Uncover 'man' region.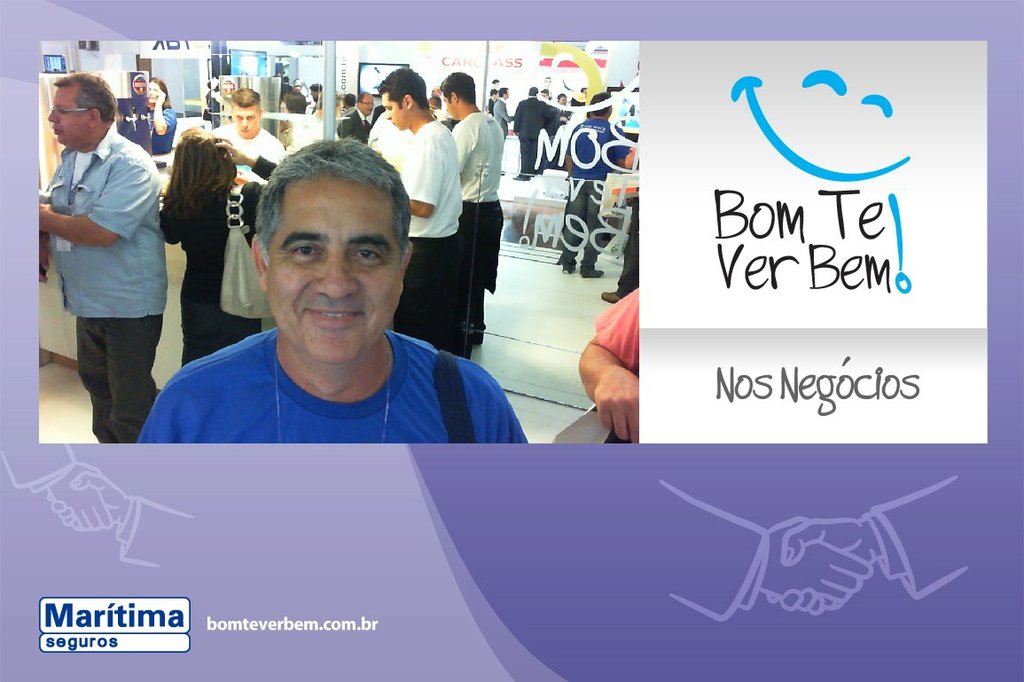
Uncovered: 389/74/464/344.
